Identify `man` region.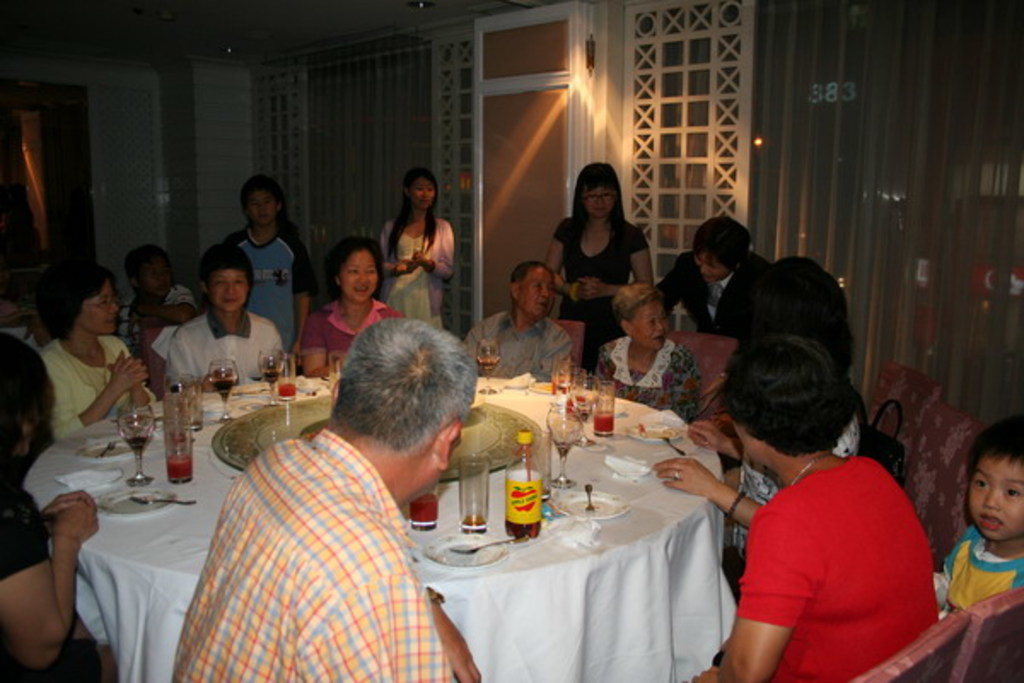
Region: <box>459,256,579,422</box>.
